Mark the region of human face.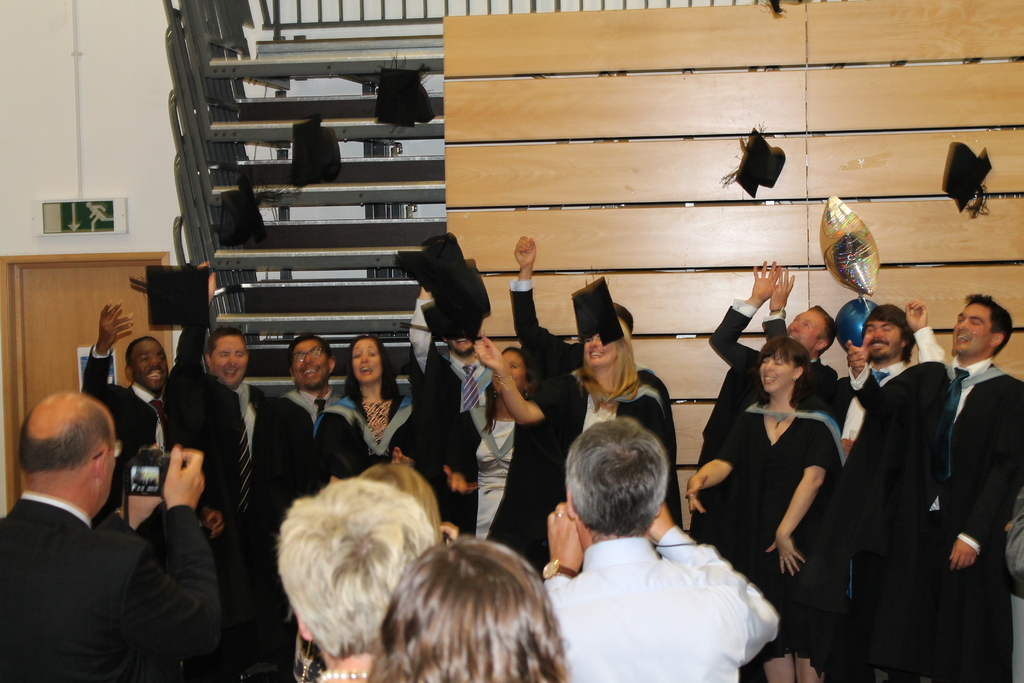
Region: crop(860, 318, 902, 363).
